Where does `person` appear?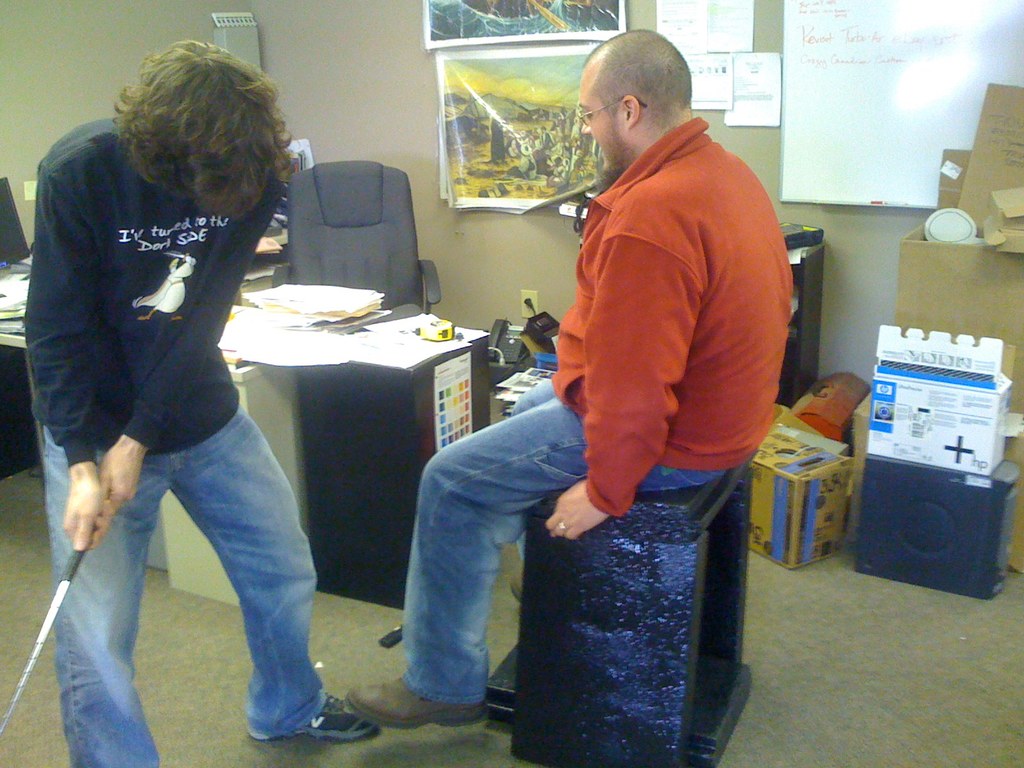
Appears at pyautogui.locateOnScreen(28, 35, 324, 762).
